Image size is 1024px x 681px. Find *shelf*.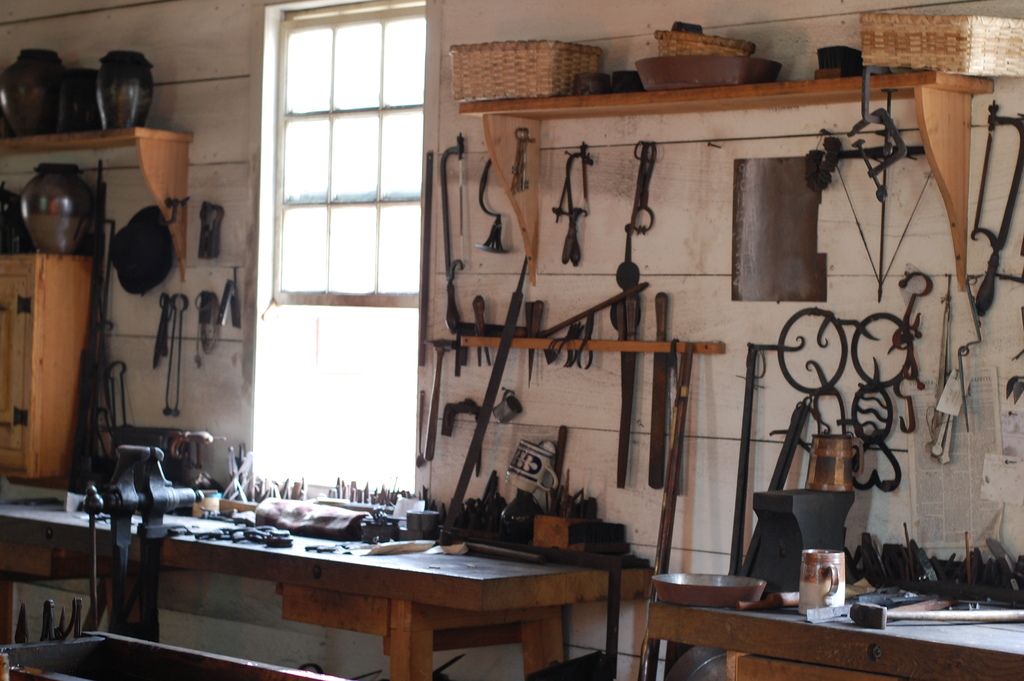
(4,118,200,284).
